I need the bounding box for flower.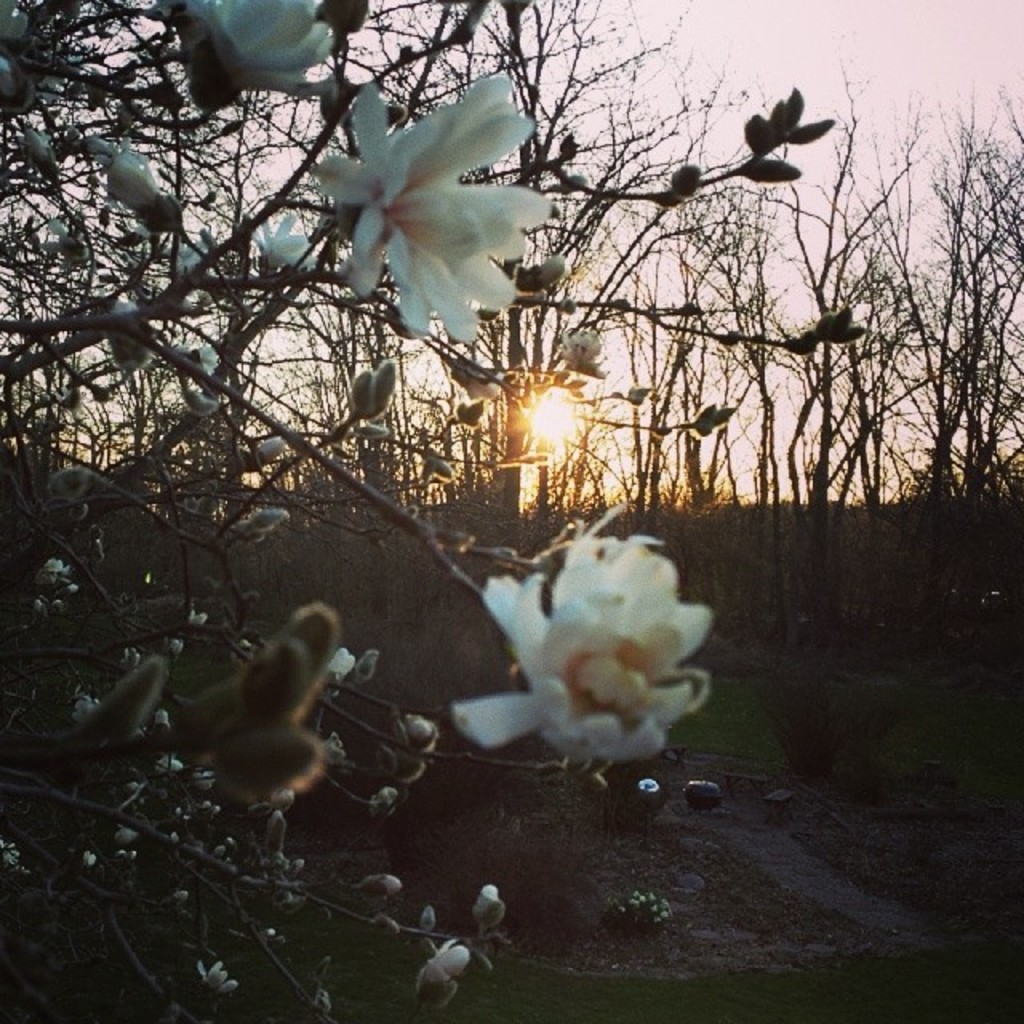
Here it is: bbox(474, 878, 507, 928).
